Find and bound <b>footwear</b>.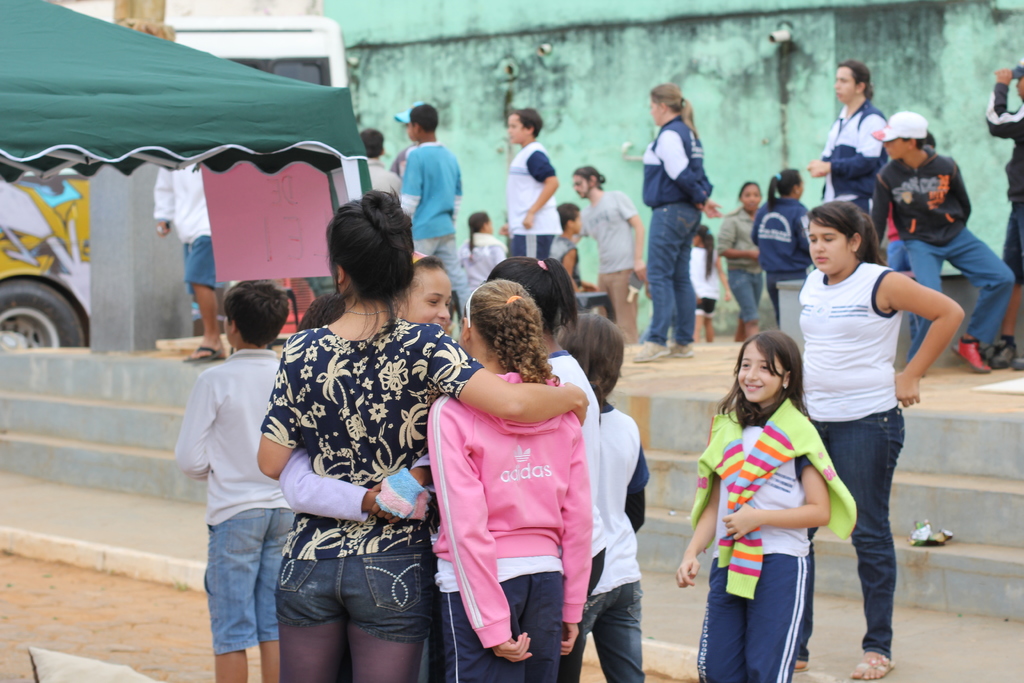
Bound: crop(668, 340, 693, 356).
